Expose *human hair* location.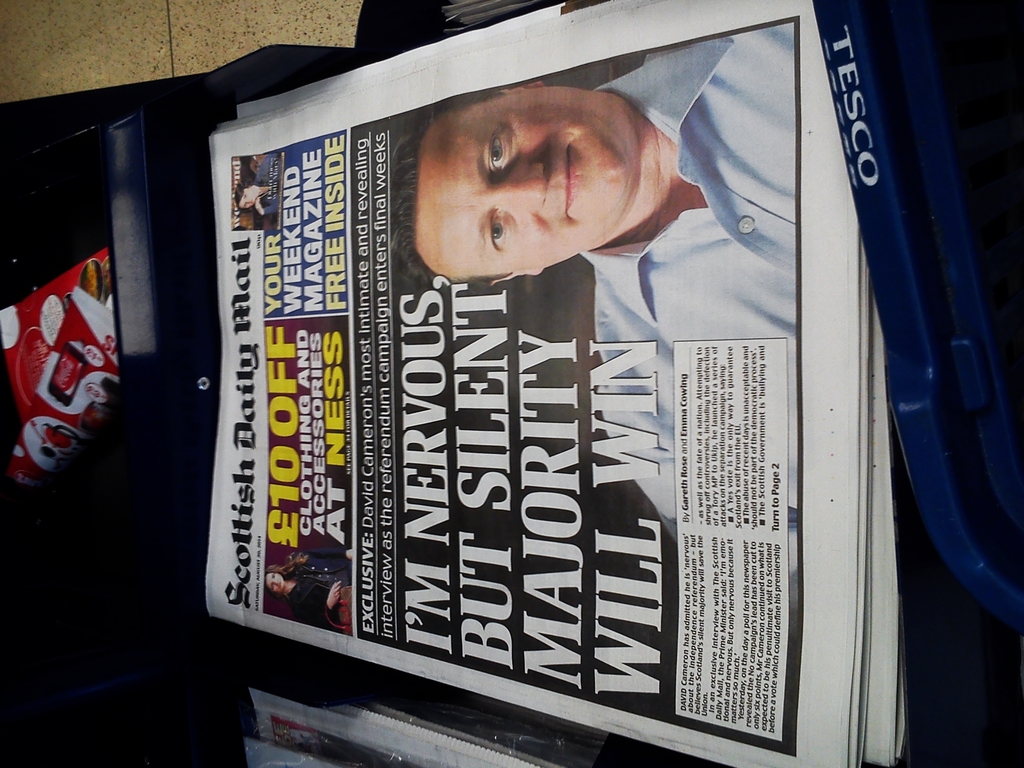
Exposed at [x1=385, y1=84, x2=505, y2=294].
